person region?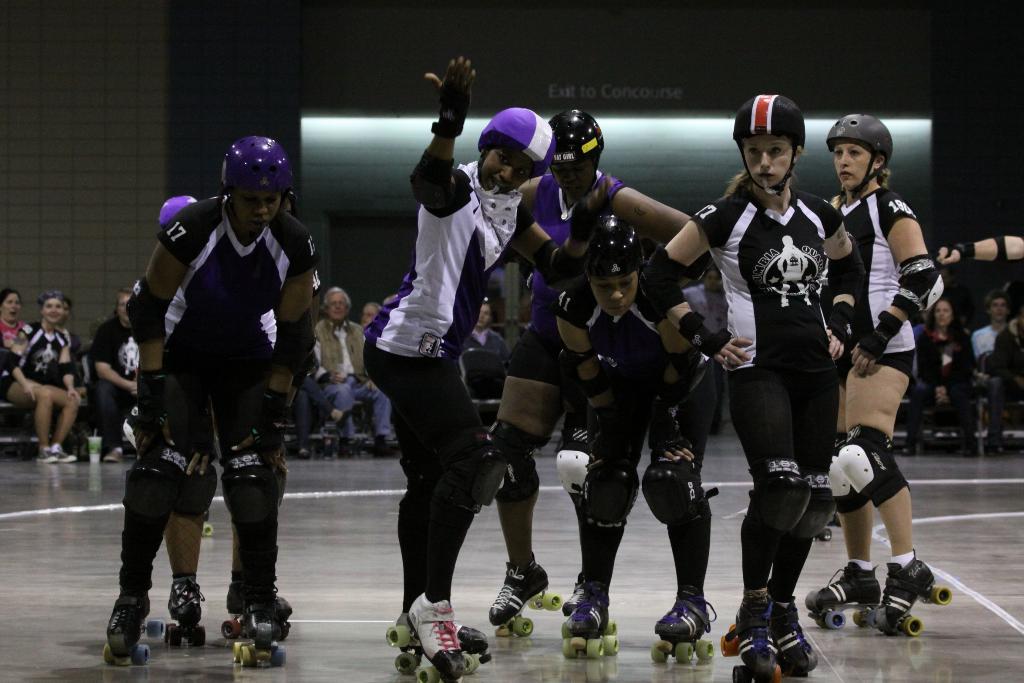
pyautogui.locateOnScreen(644, 90, 867, 677)
